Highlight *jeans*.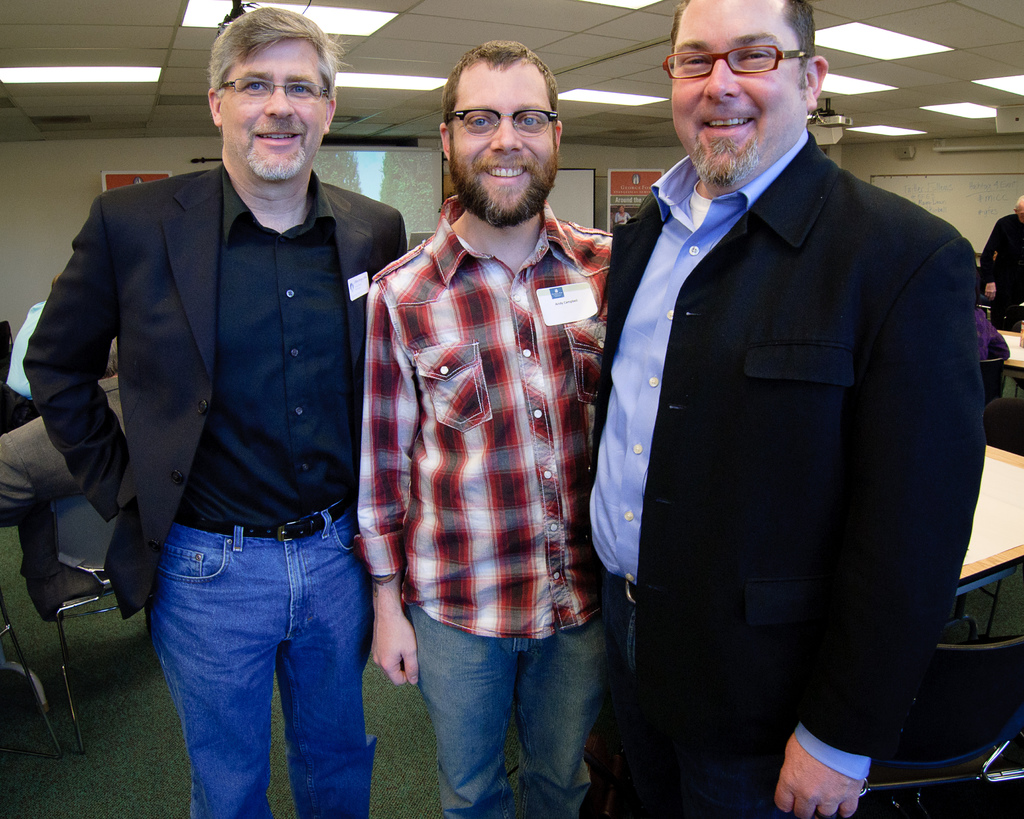
Highlighted region: BBox(141, 511, 370, 818).
